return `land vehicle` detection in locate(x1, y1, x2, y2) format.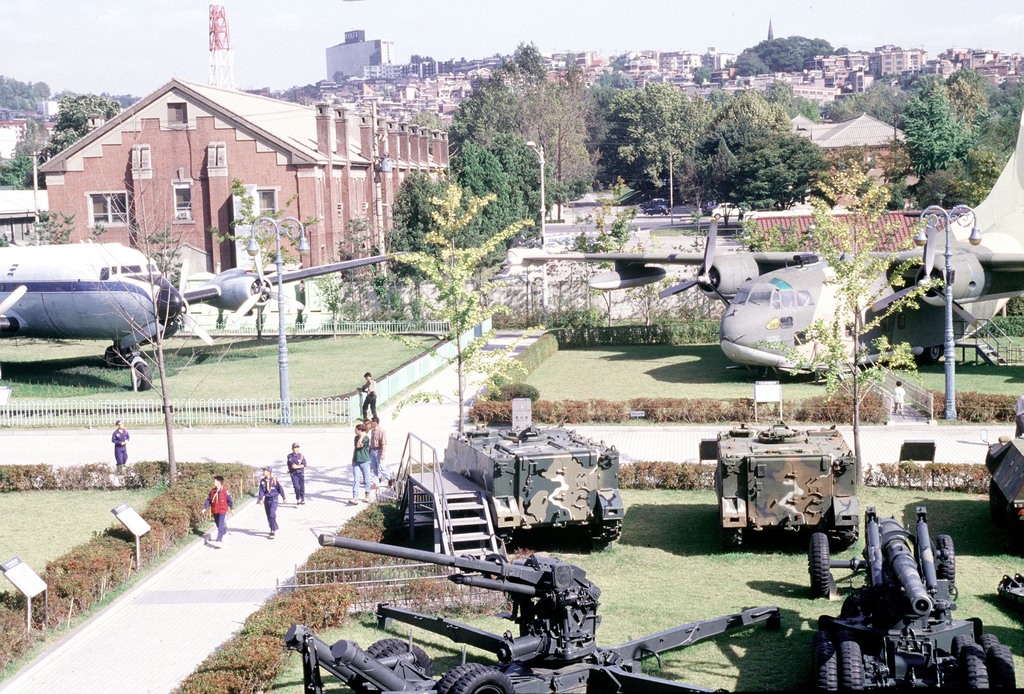
locate(441, 426, 626, 551).
